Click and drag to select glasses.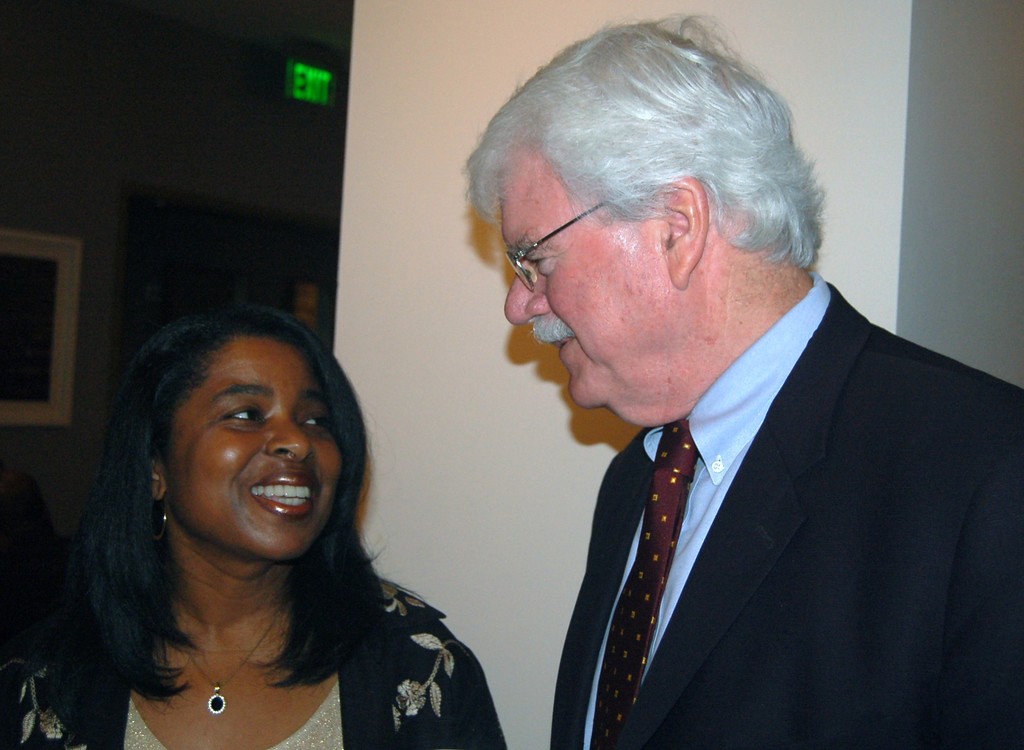
Selection: (left=504, top=195, right=609, bottom=293).
